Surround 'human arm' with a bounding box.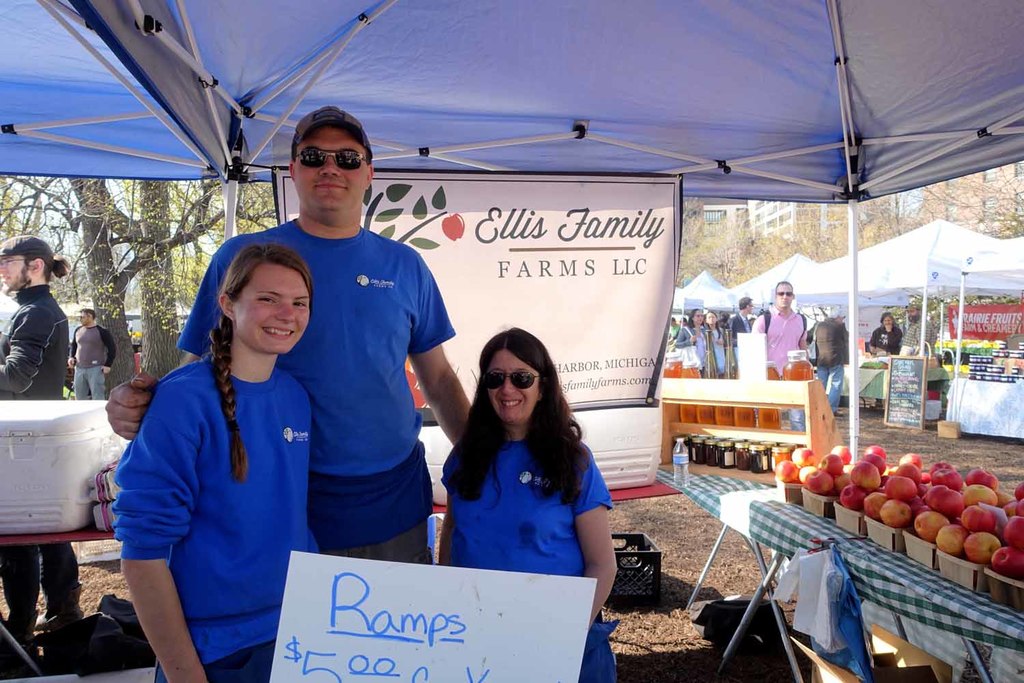
102:234:244:442.
